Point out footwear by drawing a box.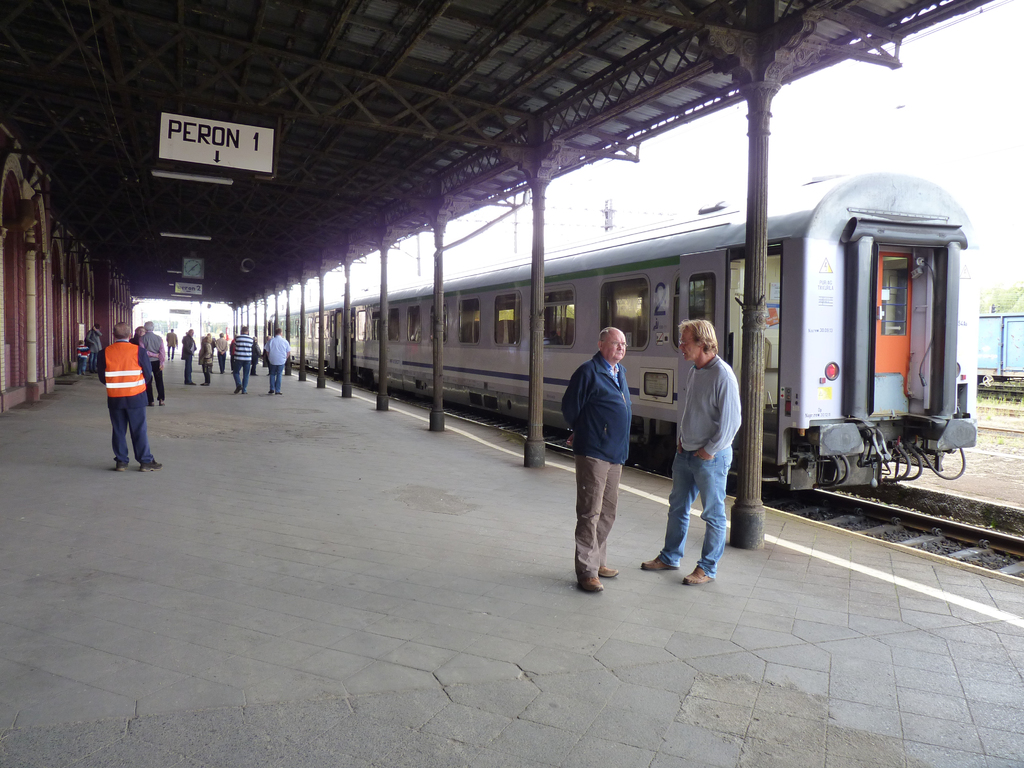
select_region(596, 562, 618, 579).
